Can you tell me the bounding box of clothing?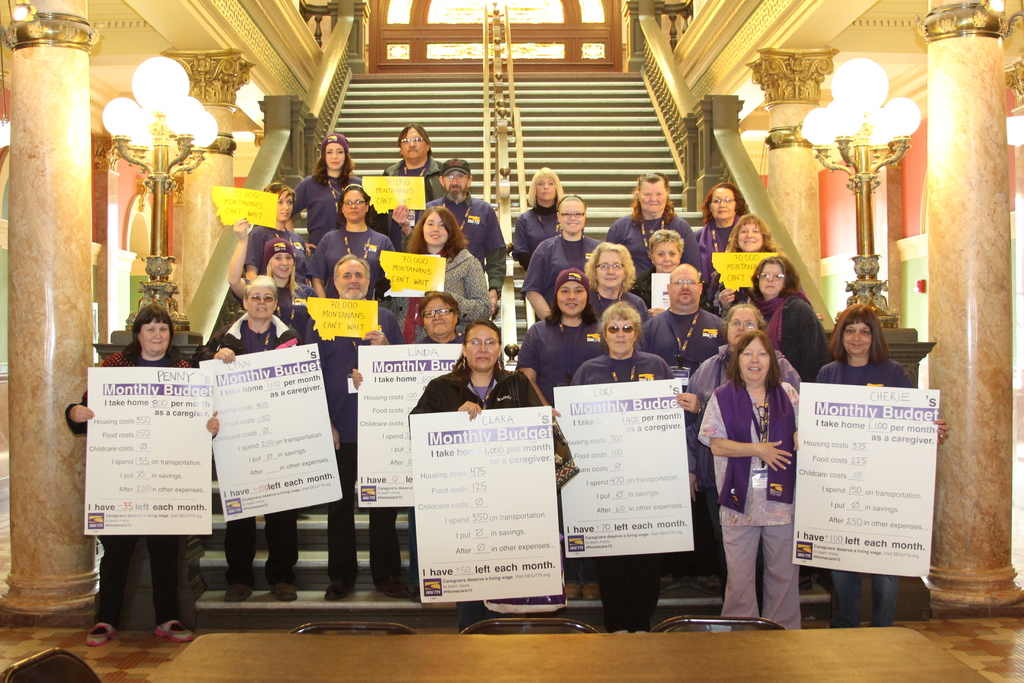
region(679, 229, 749, 280).
